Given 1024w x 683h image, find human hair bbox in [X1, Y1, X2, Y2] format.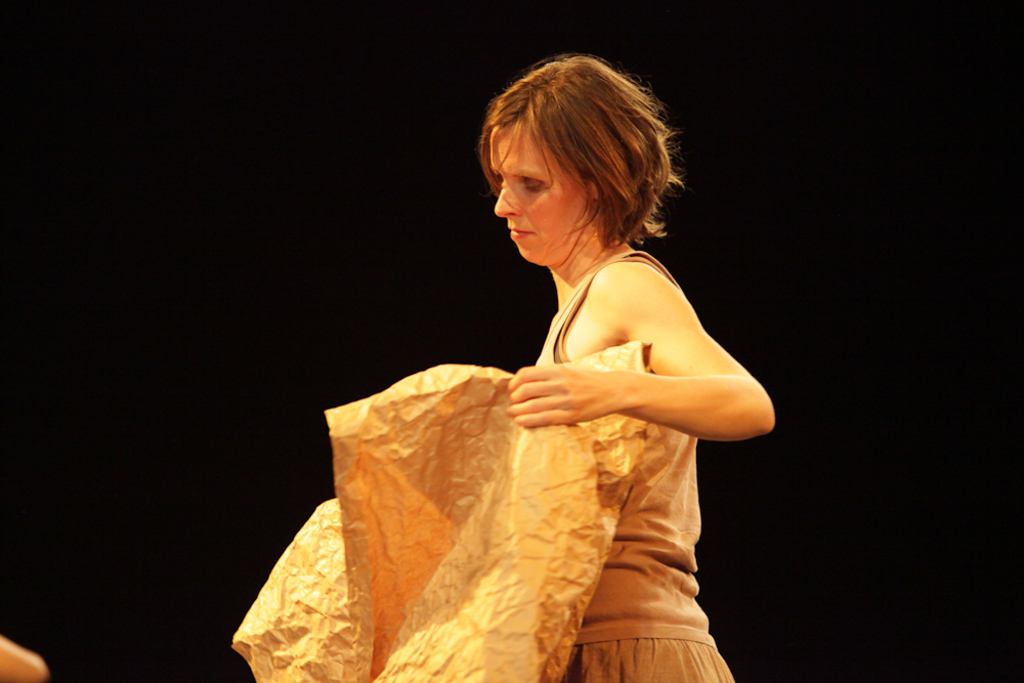
[492, 53, 662, 242].
